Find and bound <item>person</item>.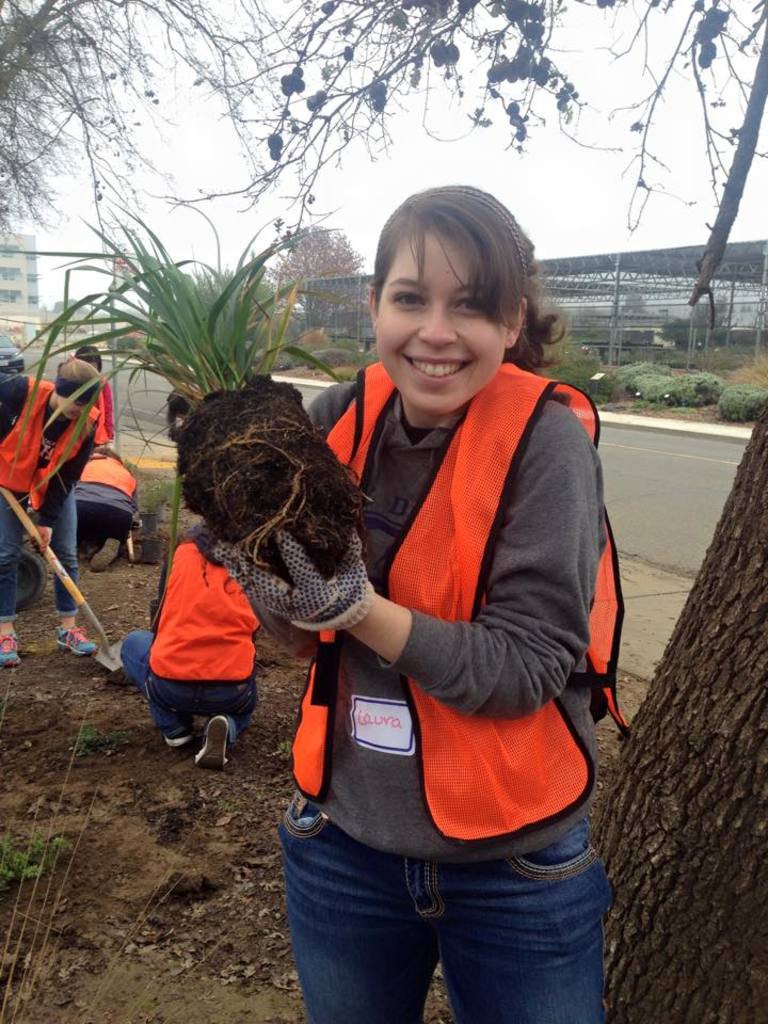
Bound: {"x1": 118, "y1": 526, "x2": 262, "y2": 769}.
